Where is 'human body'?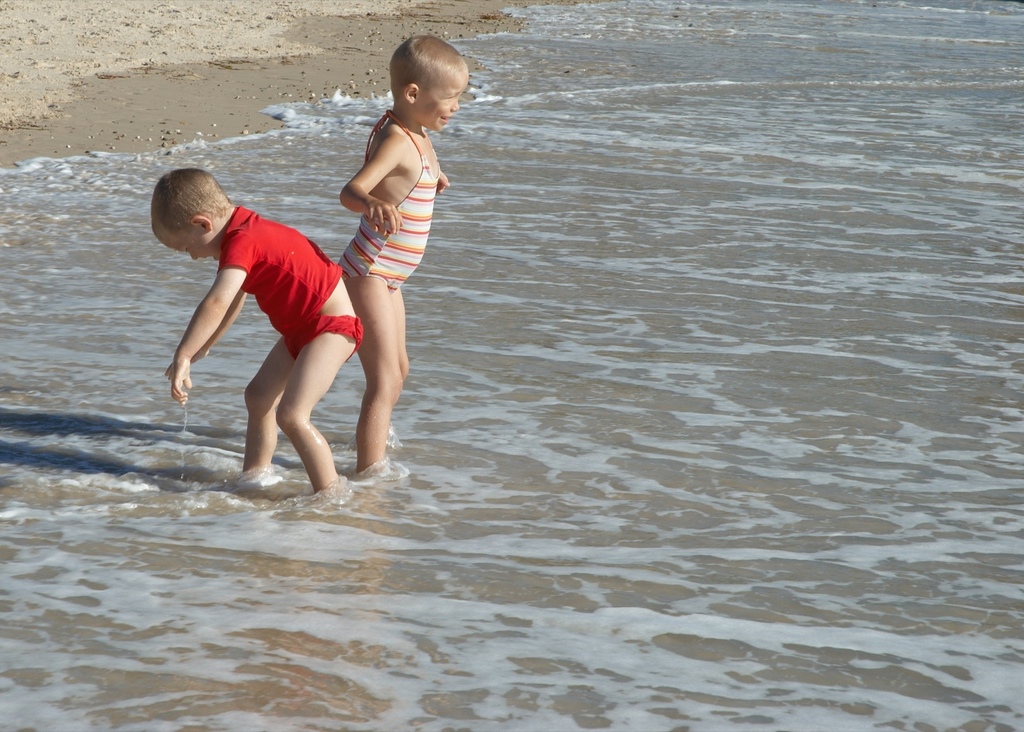
select_region(165, 199, 367, 503).
